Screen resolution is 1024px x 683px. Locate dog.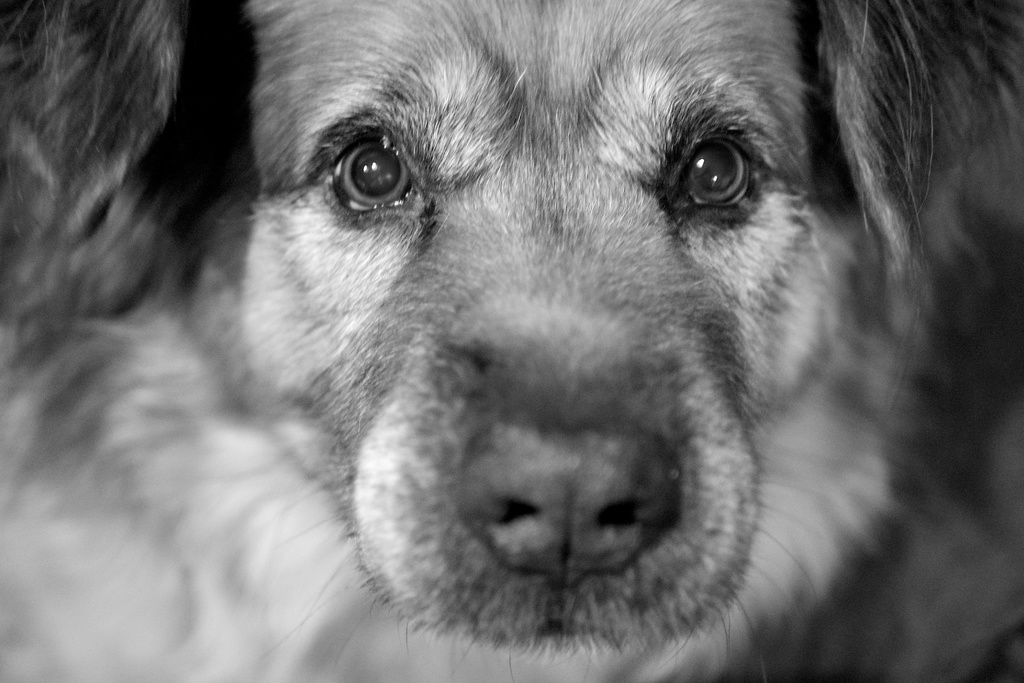
[left=0, top=0, right=1023, bottom=682].
